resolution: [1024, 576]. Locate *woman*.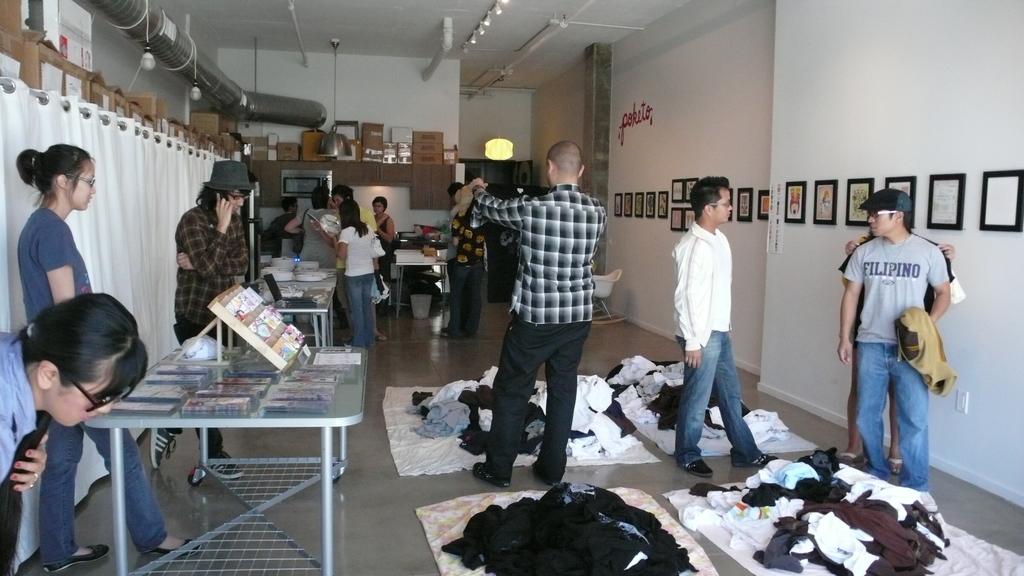
rect(0, 292, 148, 575).
